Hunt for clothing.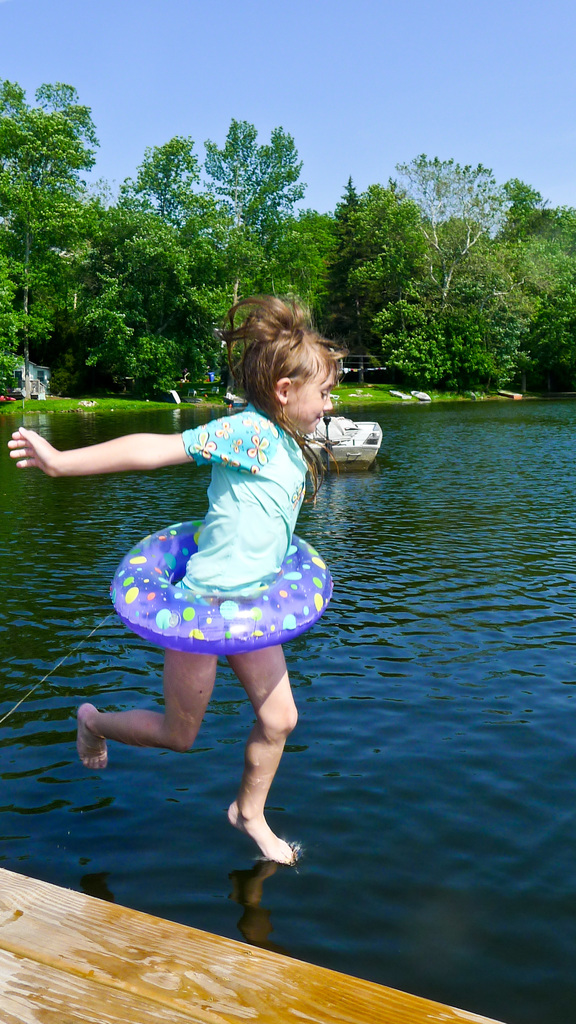
Hunted down at (left=90, top=401, right=337, bottom=659).
